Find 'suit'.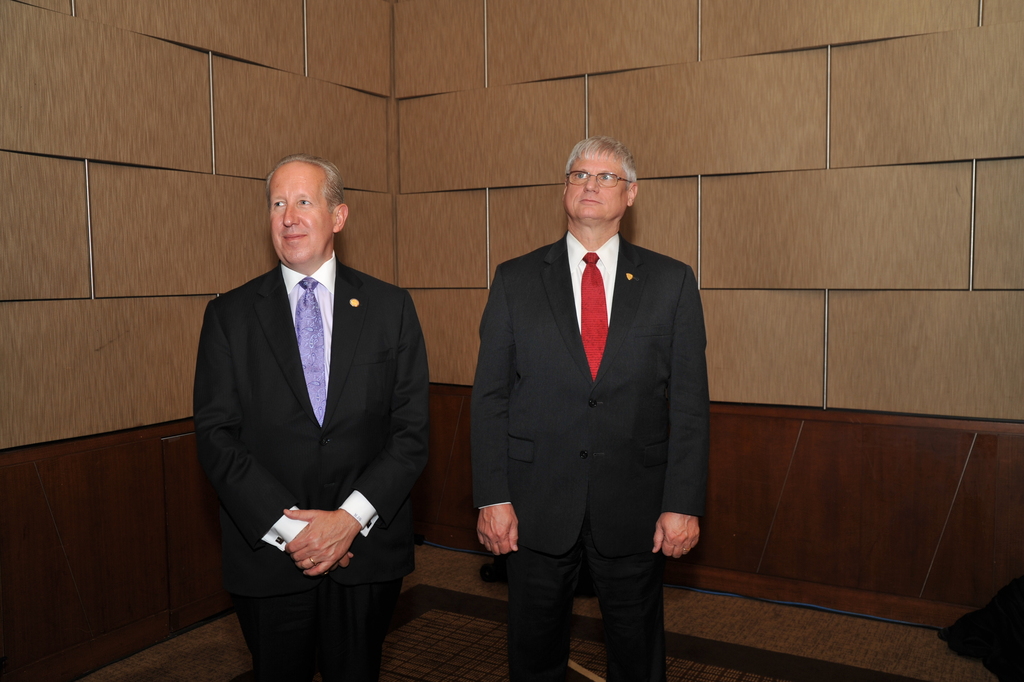
[left=466, top=237, right=710, bottom=681].
